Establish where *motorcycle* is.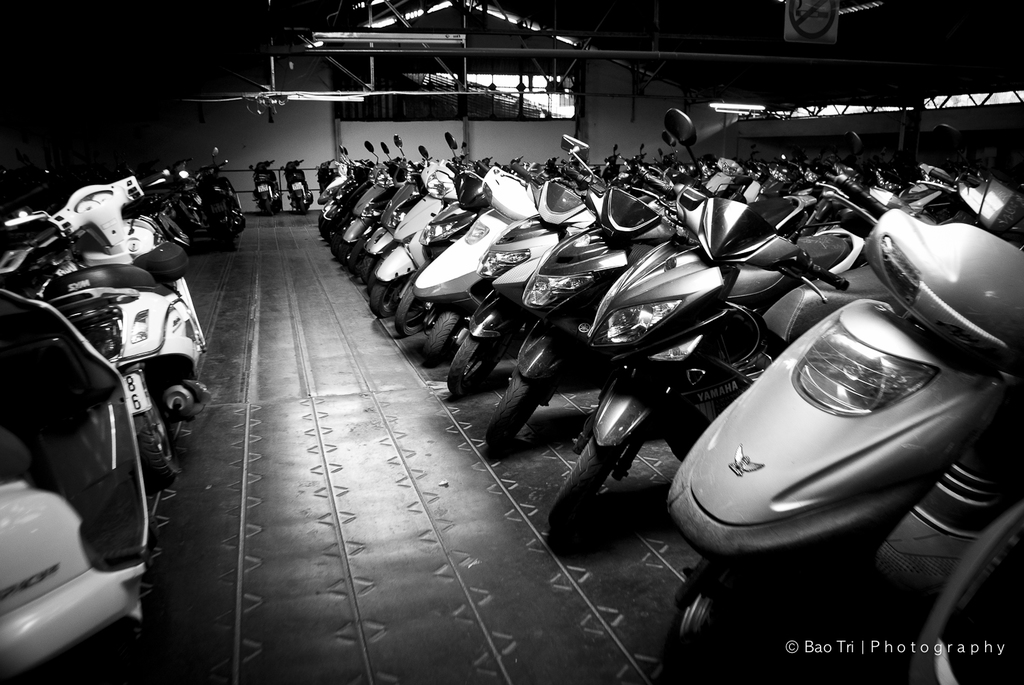
Established at [9,179,196,621].
